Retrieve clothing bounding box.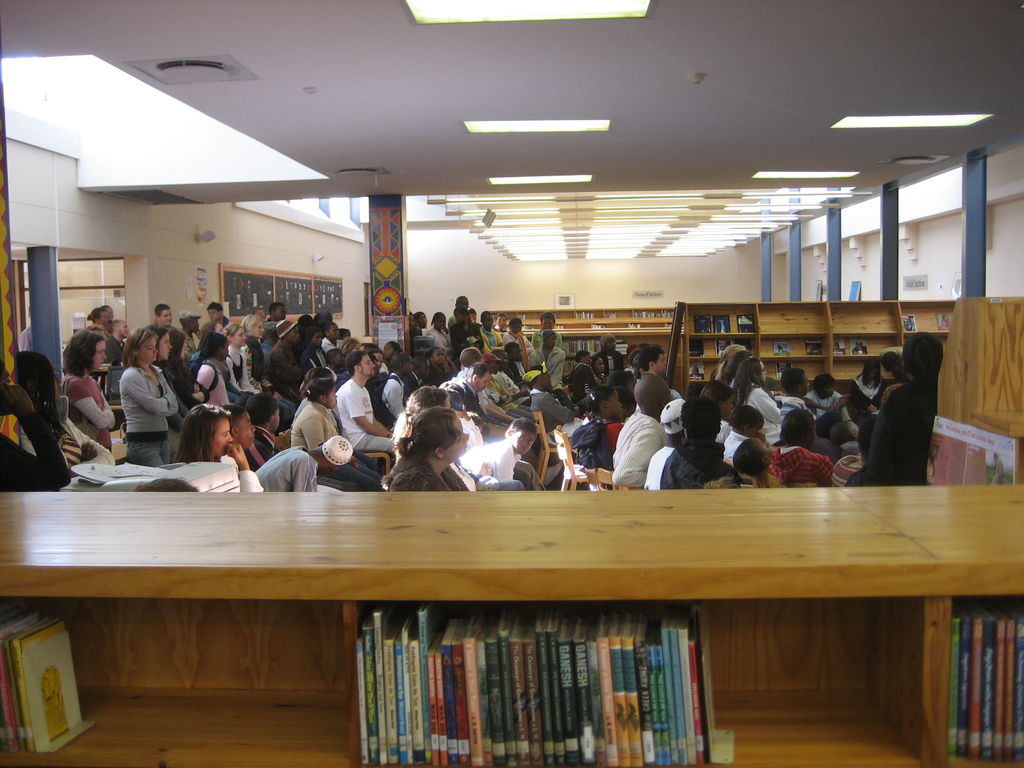
Bounding box: {"x1": 379, "y1": 445, "x2": 467, "y2": 493}.
